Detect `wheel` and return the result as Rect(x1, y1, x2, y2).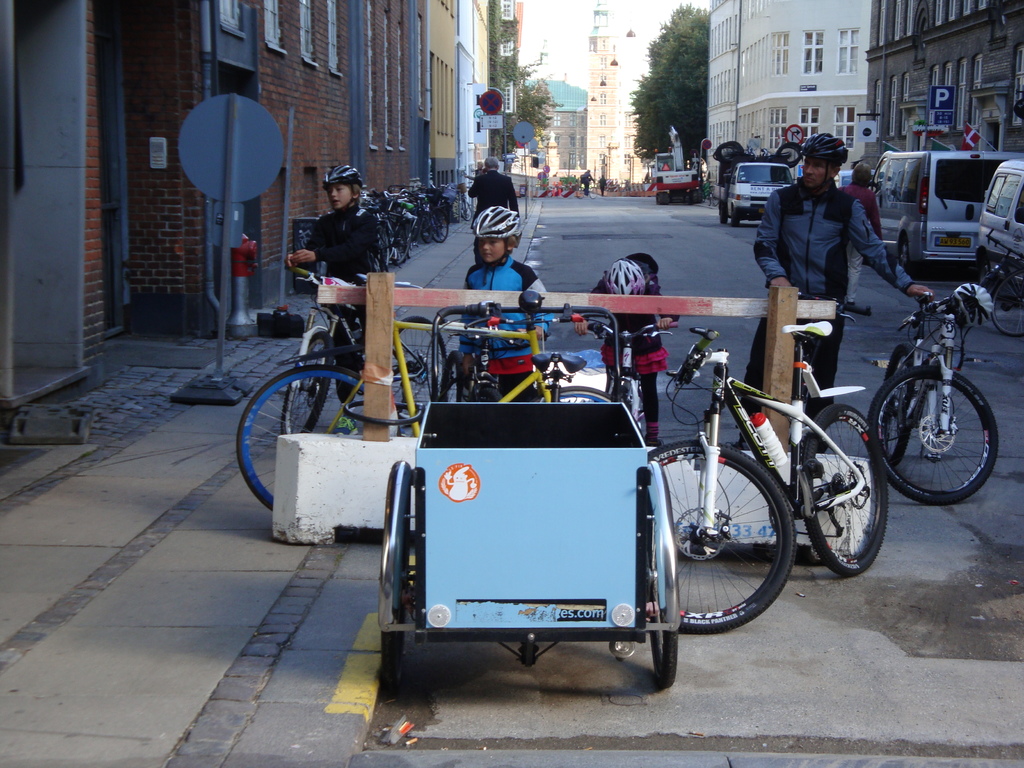
Rect(684, 188, 702, 200).
